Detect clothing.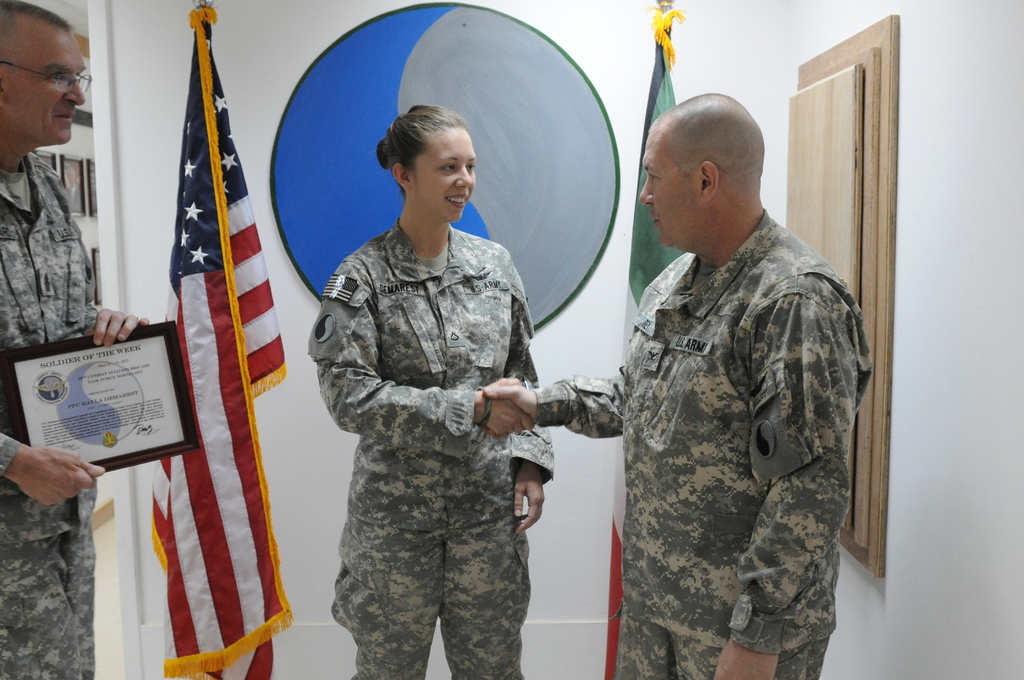
Detected at (left=295, top=141, right=578, bottom=676).
